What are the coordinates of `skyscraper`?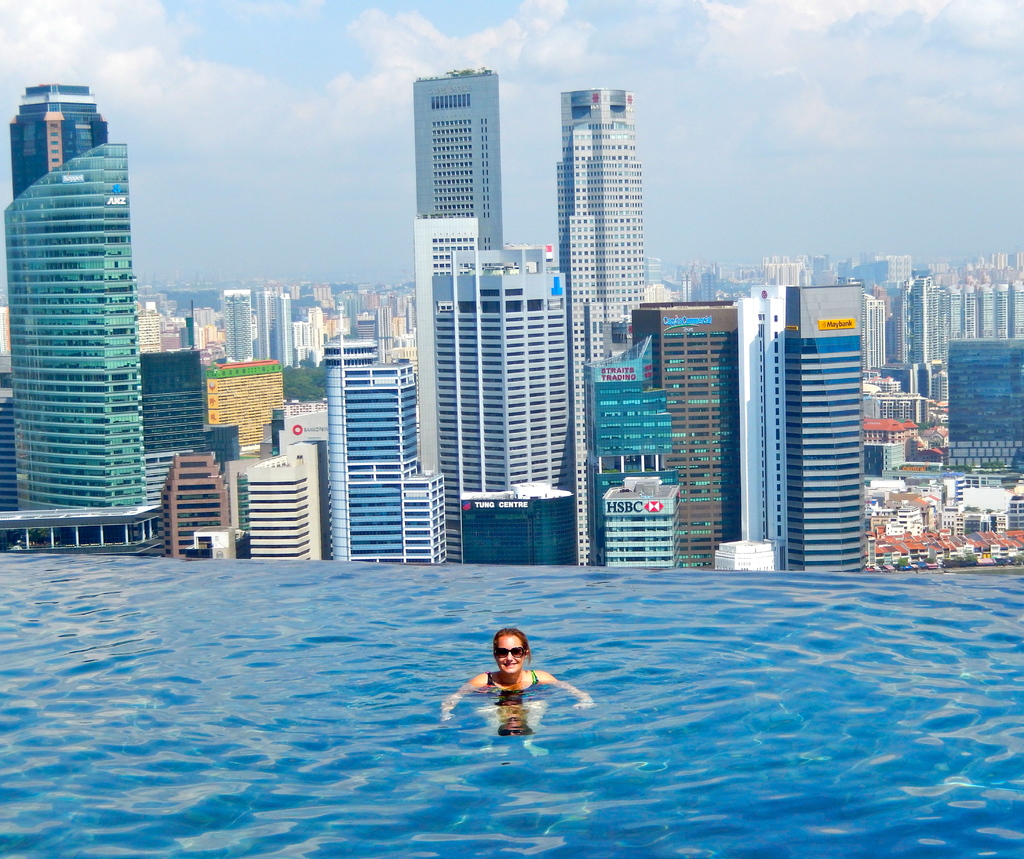
0 129 147 554.
